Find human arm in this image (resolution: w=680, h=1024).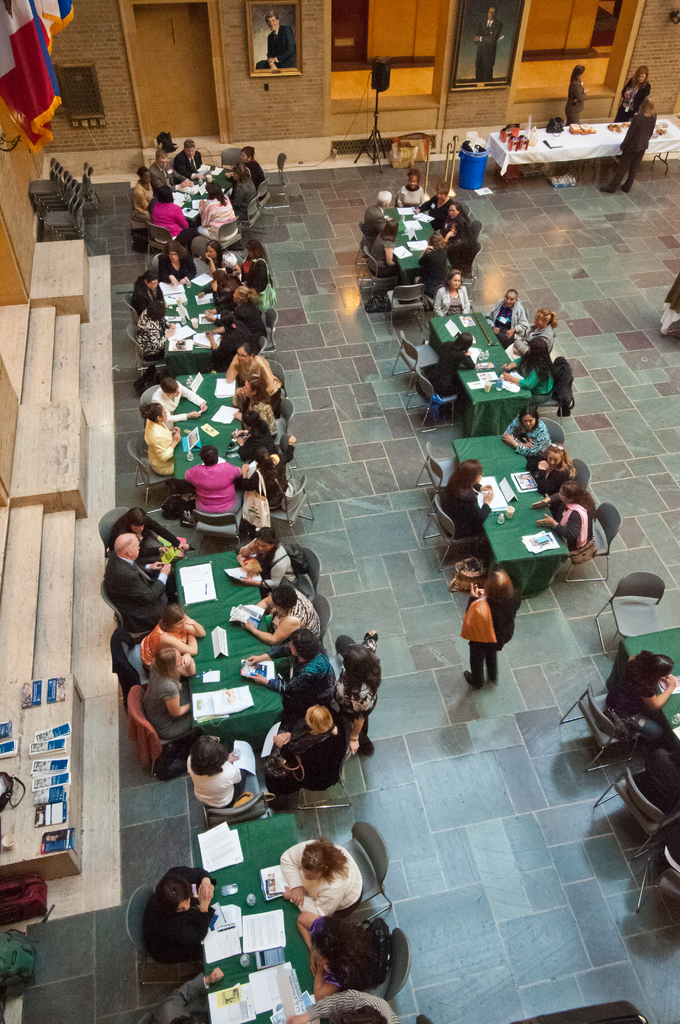
bbox=(462, 578, 485, 613).
